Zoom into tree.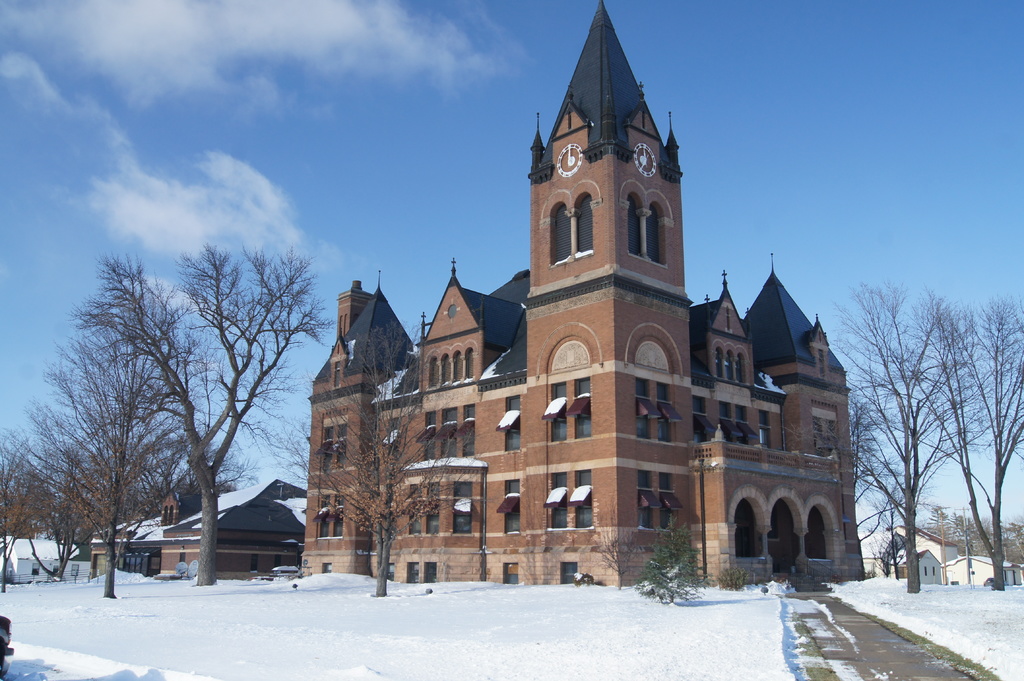
Zoom target: (0, 417, 36, 592).
